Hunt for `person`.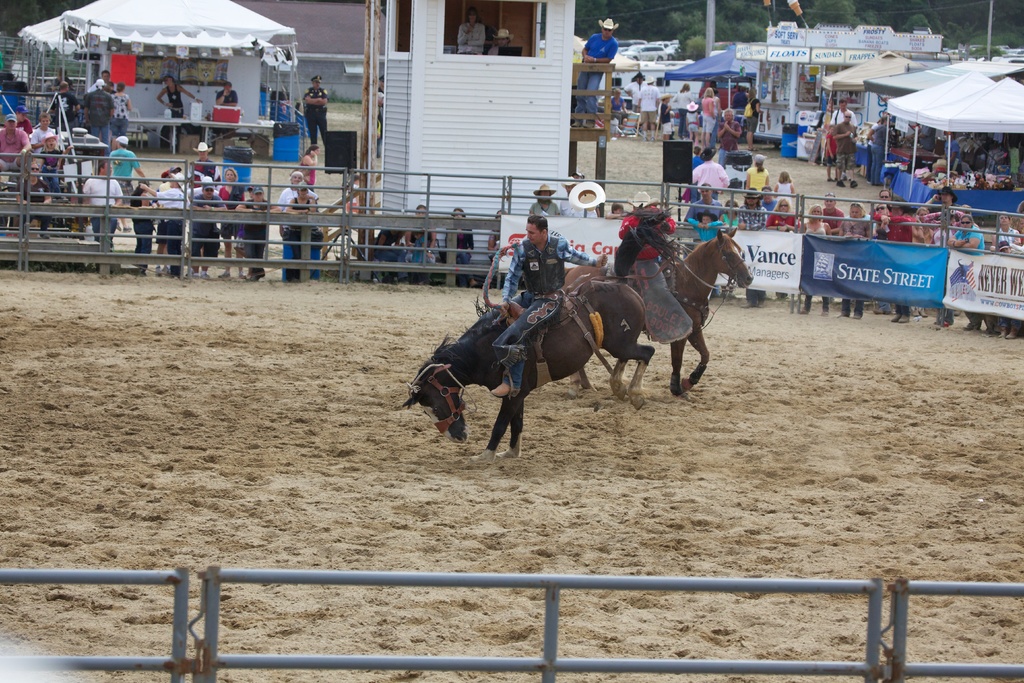
Hunted down at left=835, top=112, right=857, bottom=187.
